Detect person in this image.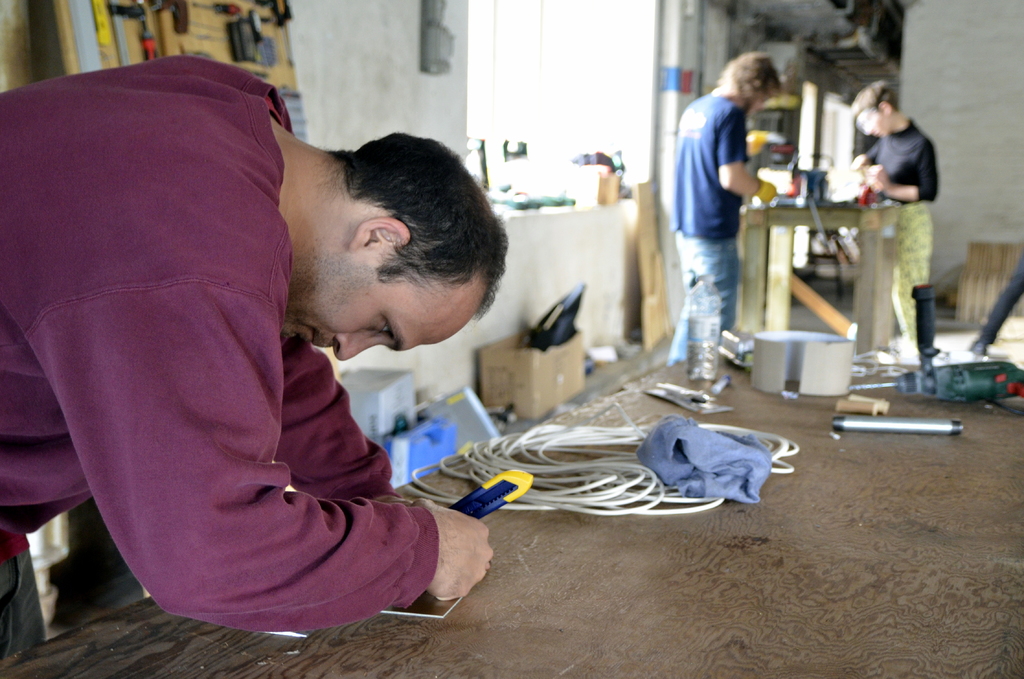
Detection: [left=861, top=72, right=964, bottom=356].
